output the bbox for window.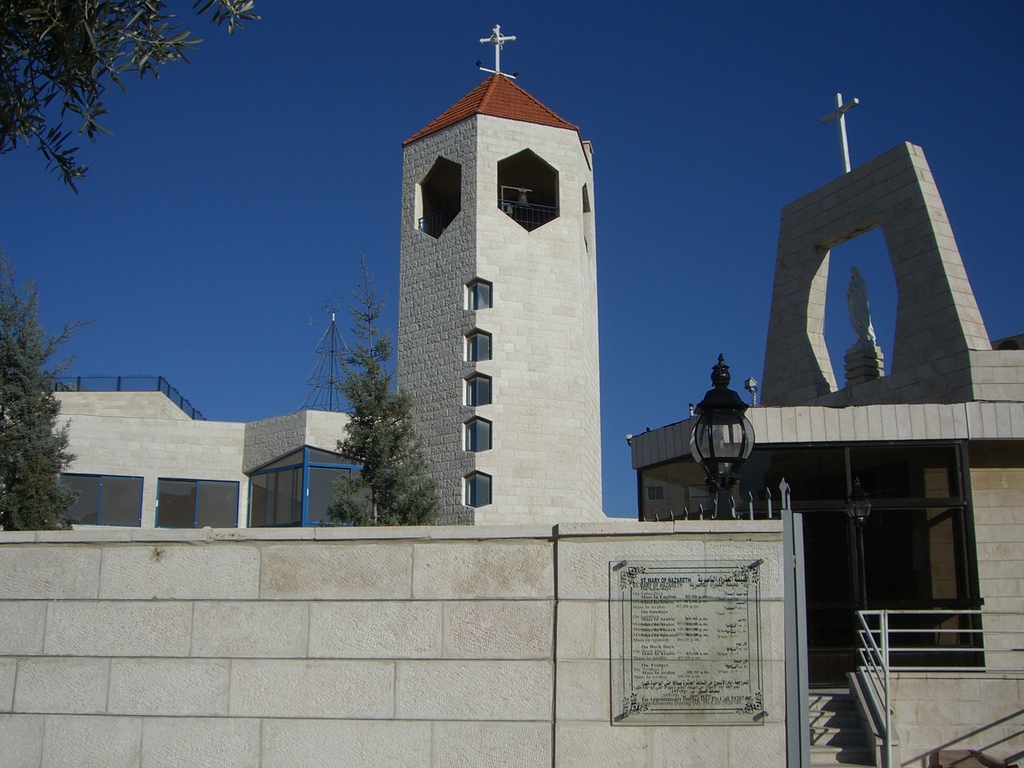
Rect(154, 479, 242, 527).
